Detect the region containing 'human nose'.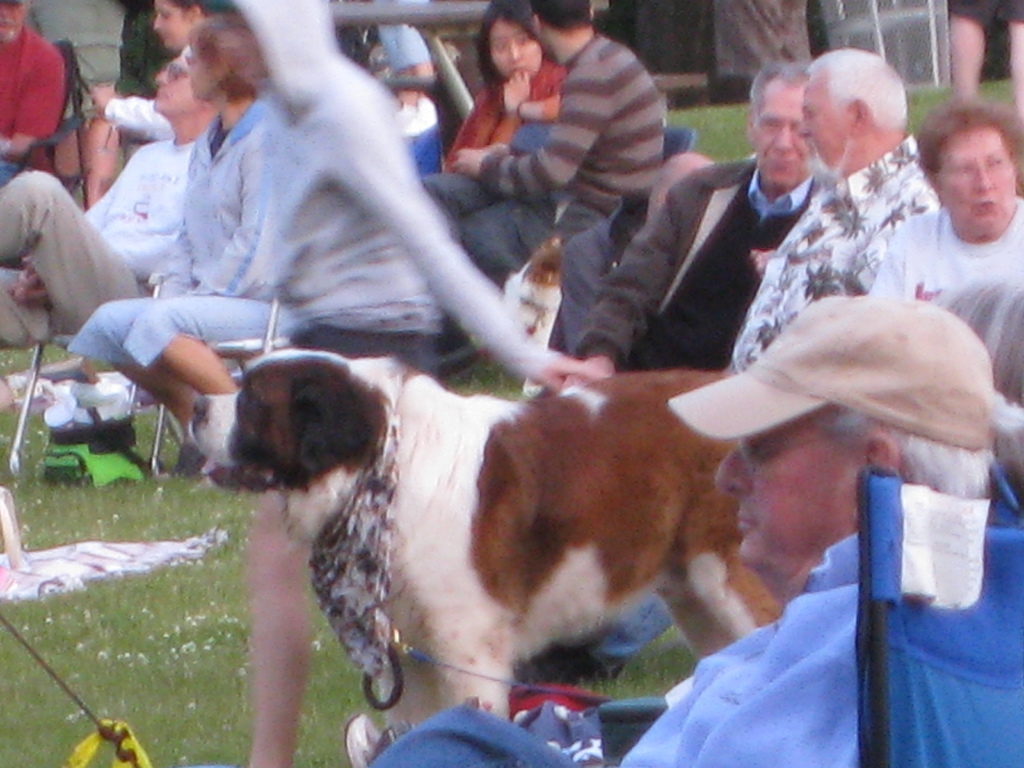
detection(156, 71, 170, 82).
